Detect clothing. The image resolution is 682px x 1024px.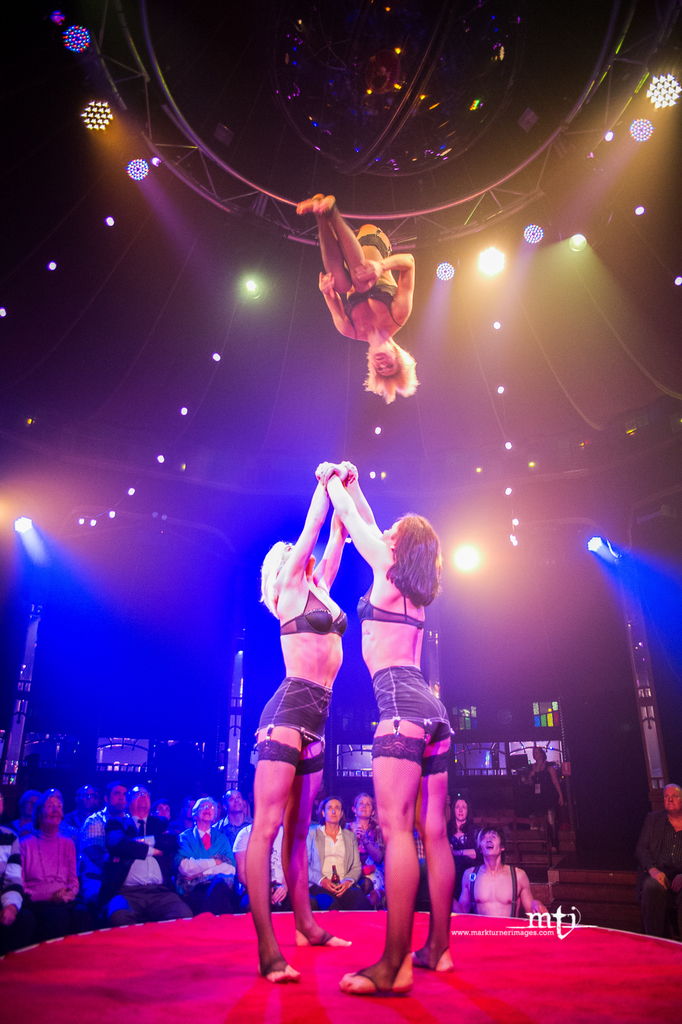
region(332, 274, 409, 306).
